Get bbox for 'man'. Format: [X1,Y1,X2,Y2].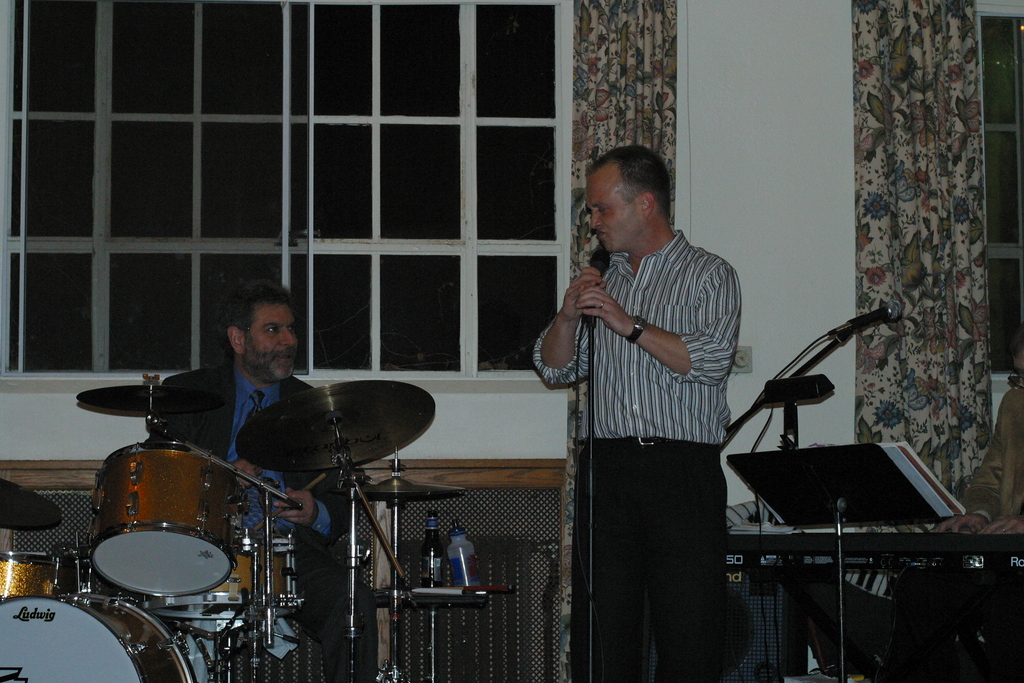
[148,284,355,682].
